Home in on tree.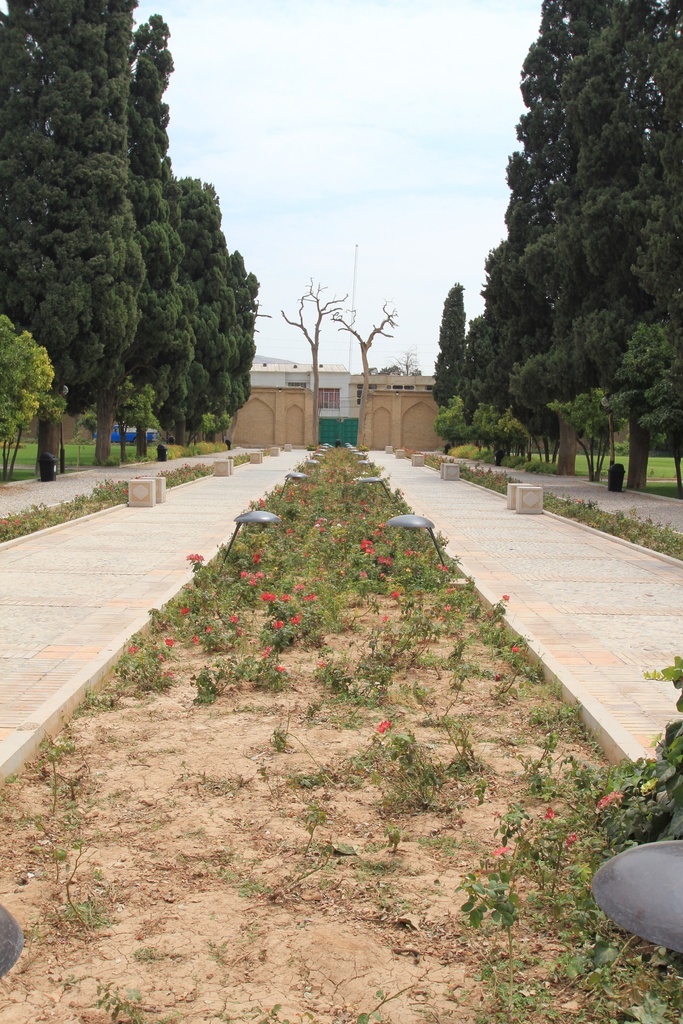
Homed in at (281,273,407,445).
